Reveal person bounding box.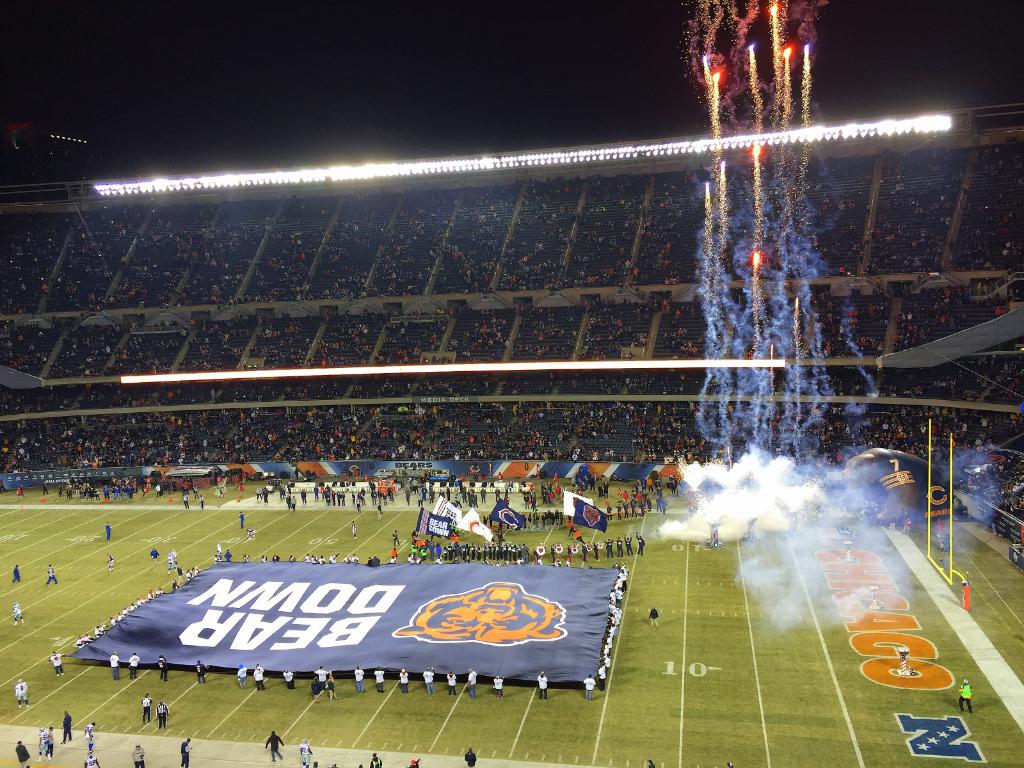
Revealed: {"left": 551, "top": 547, "right": 558, "bottom": 563}.
